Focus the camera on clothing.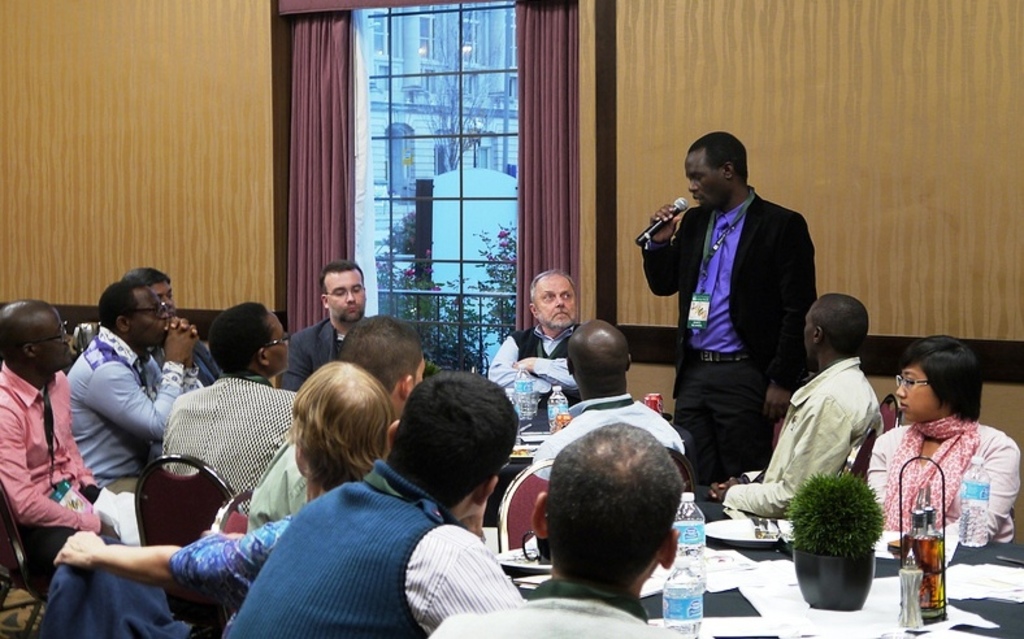
Focus region: box(47, 510, 288, 635).
